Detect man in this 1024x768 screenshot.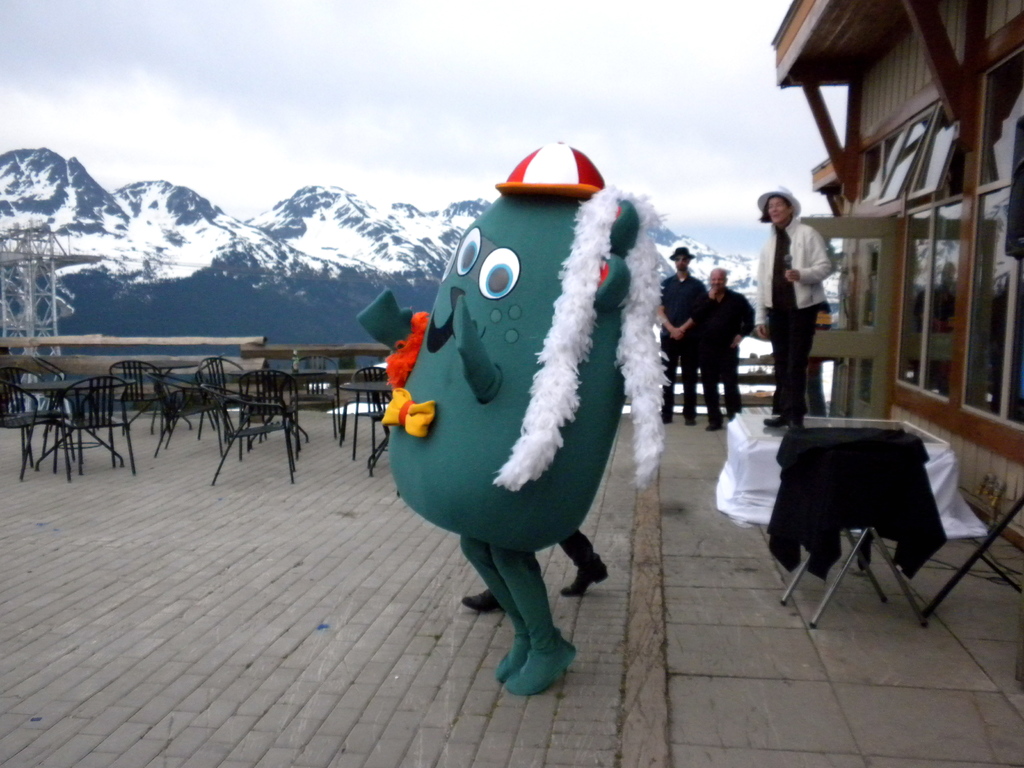
Detection: box(755, 187, 849, 417).
